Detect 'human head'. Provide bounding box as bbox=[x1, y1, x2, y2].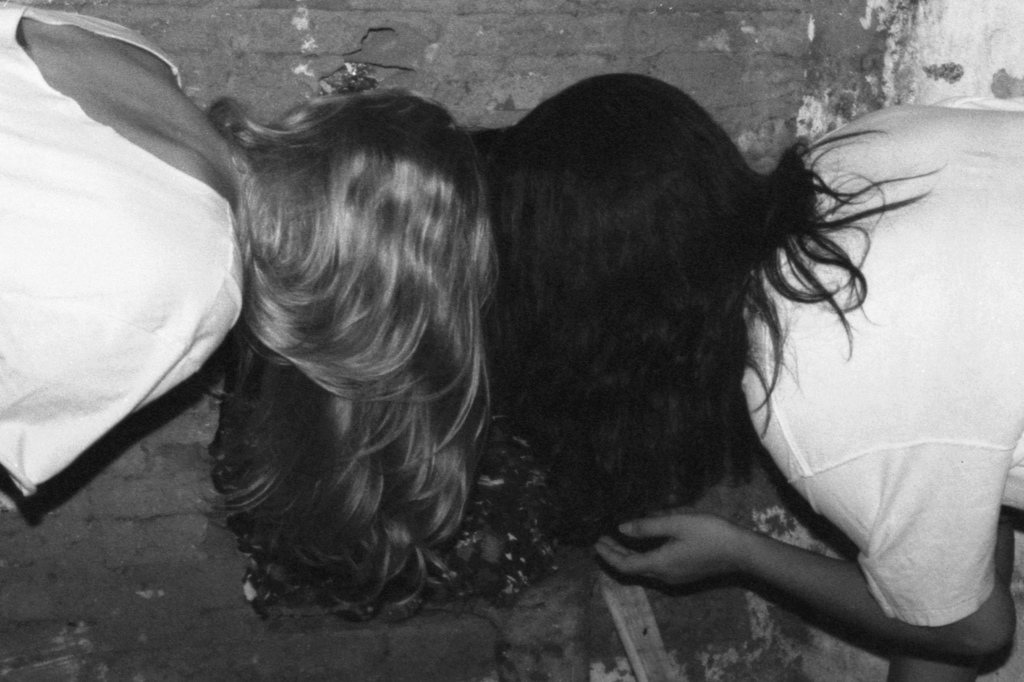
bbox=[244, 86, 483, 315].
